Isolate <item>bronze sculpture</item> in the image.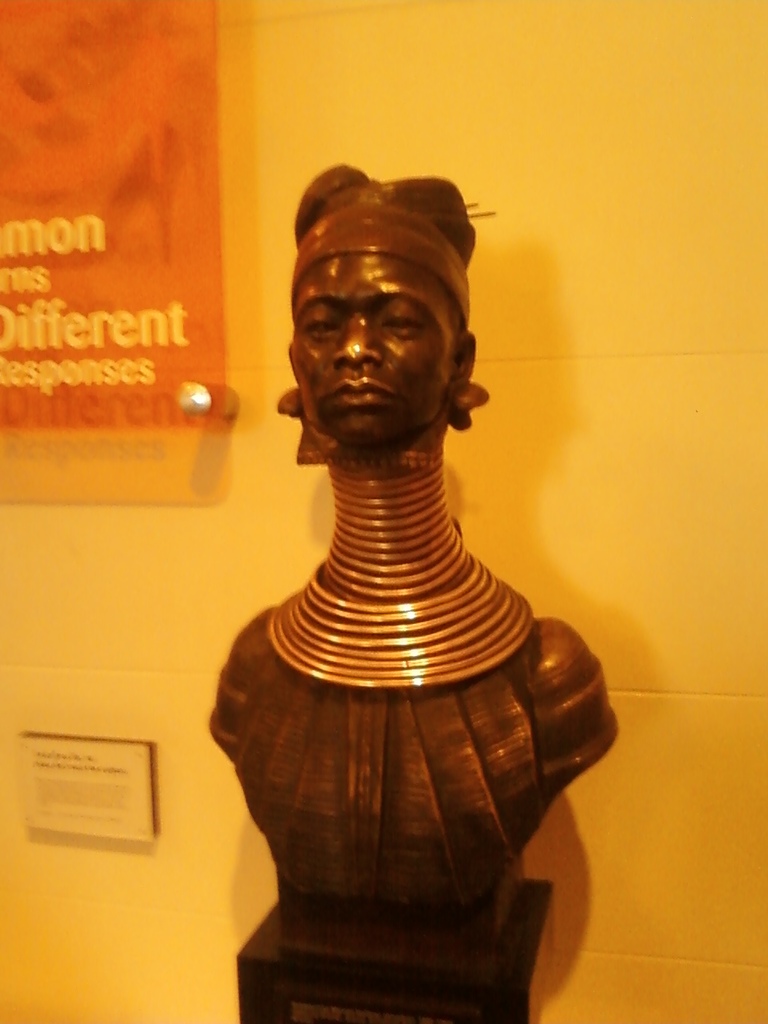
Isolated region: (left=202, top=170, right=623, bottom=1018).
